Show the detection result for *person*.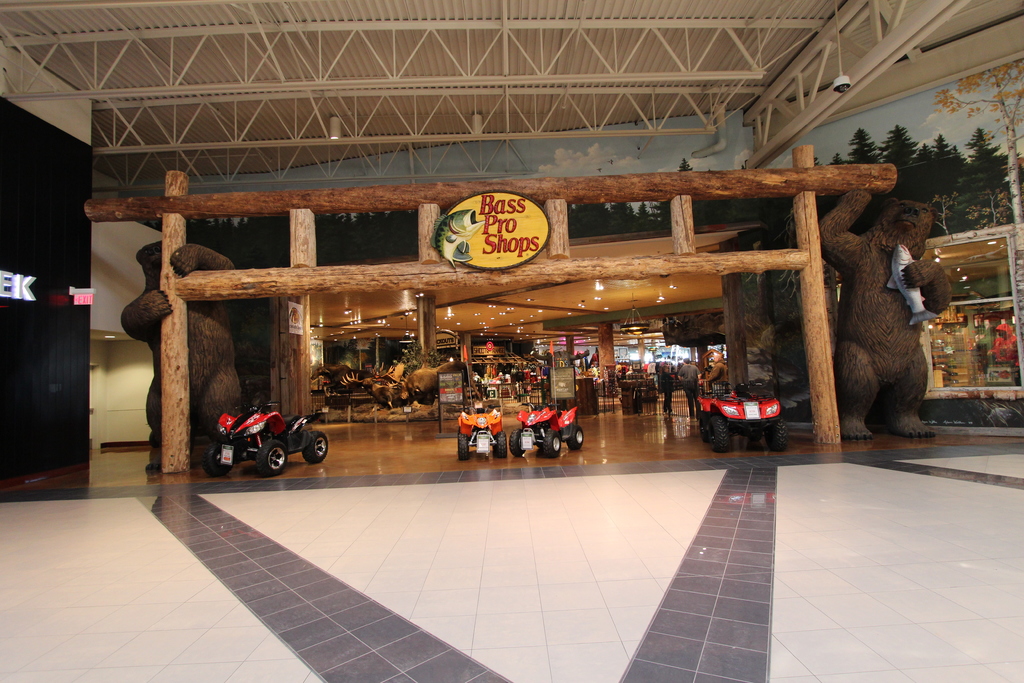
986,324,1021,380.
